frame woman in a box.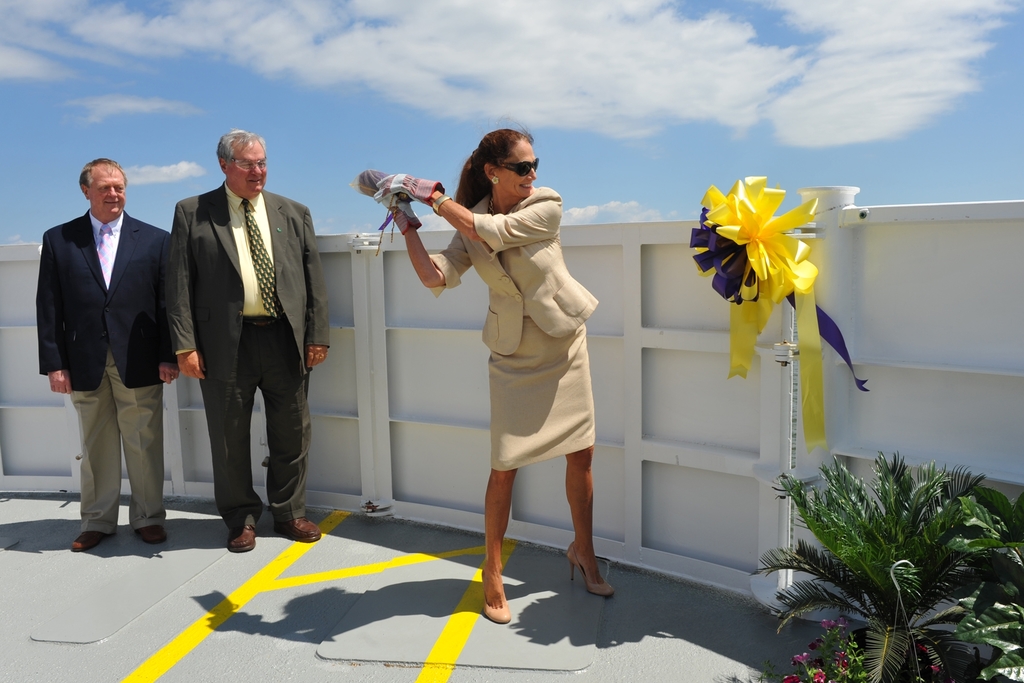
348 123 618 622.
